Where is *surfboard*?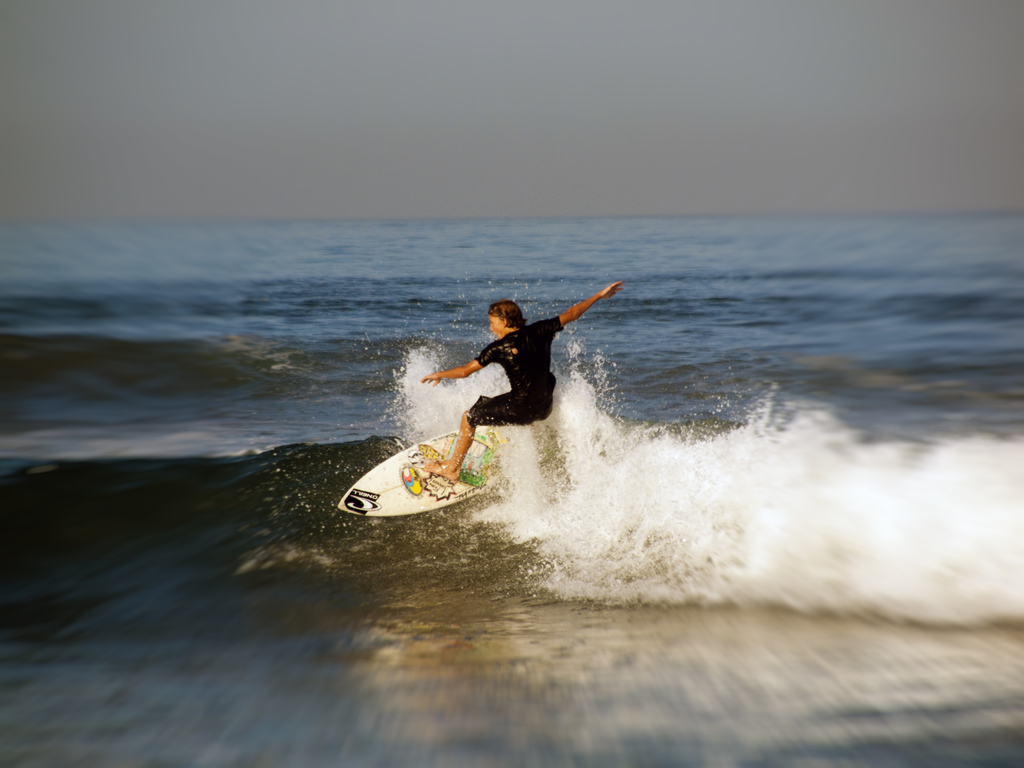
Rect(336, 426, 513, 522).
